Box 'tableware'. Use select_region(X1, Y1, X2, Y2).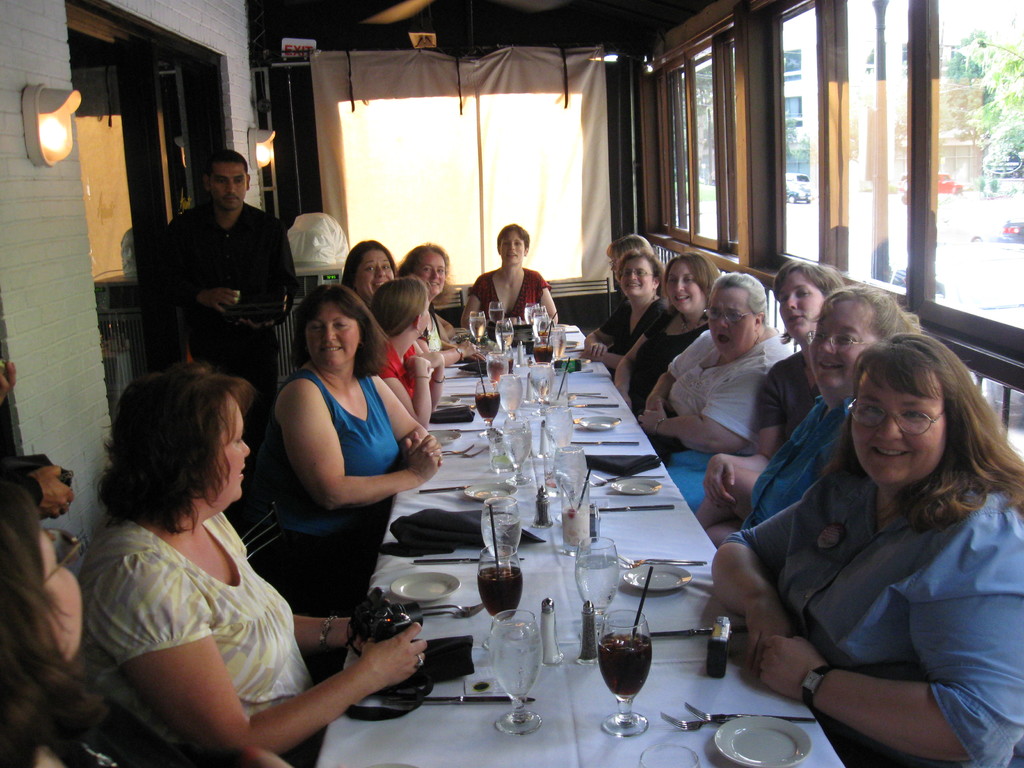
select_region(554, 446, 588, 522).
